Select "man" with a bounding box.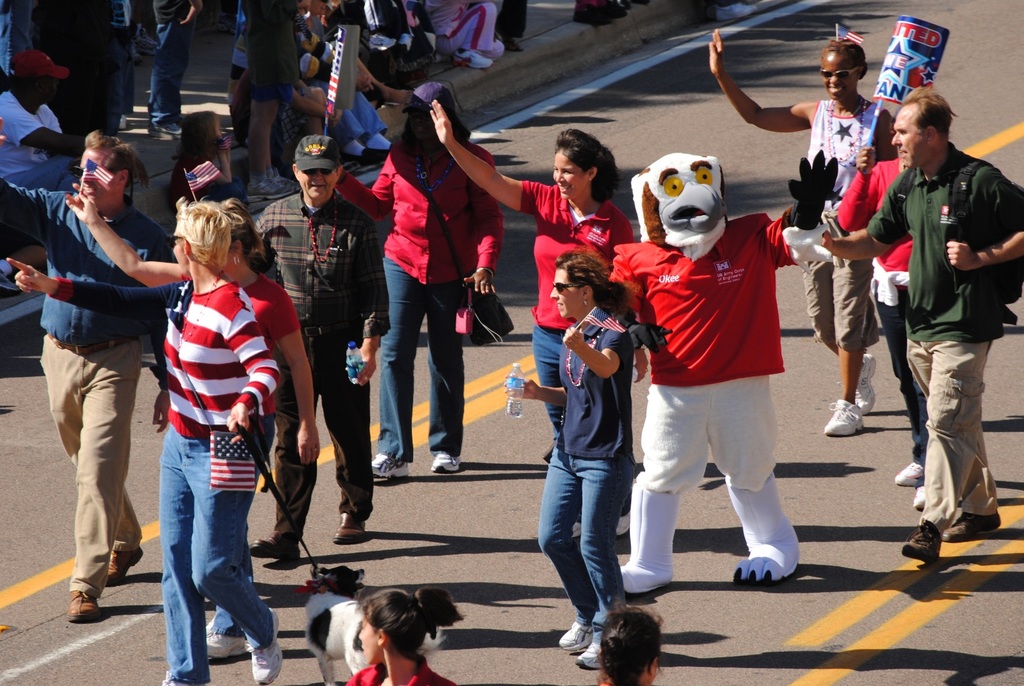
locate(192, 132, 390, 556).
